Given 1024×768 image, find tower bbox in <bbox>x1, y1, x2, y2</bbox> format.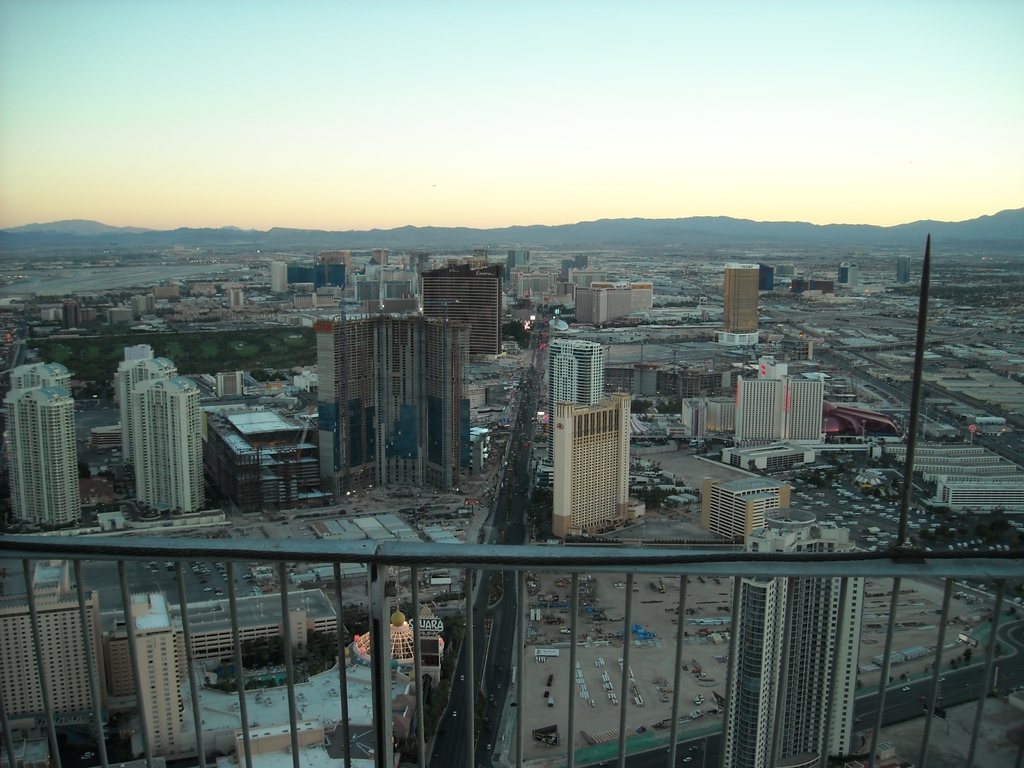
<bbox>547, 339, 598, 461</bbox>.
